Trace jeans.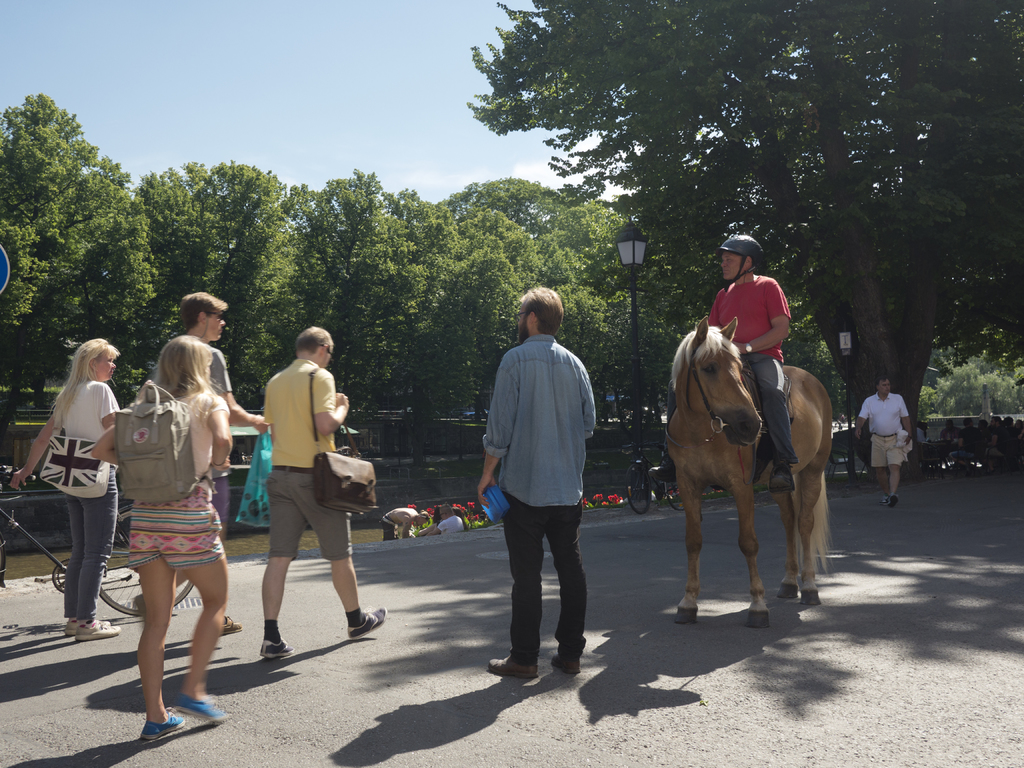
Traced to 509/497/590/659.
